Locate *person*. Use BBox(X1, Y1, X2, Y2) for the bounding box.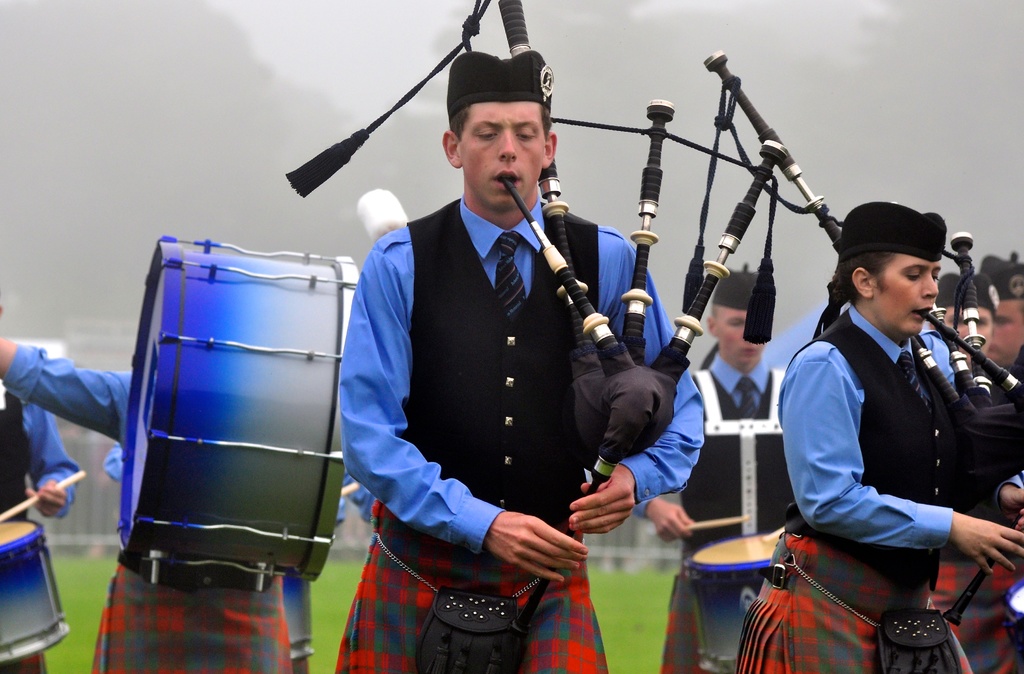
BBox(0, 329, 353, 673).
